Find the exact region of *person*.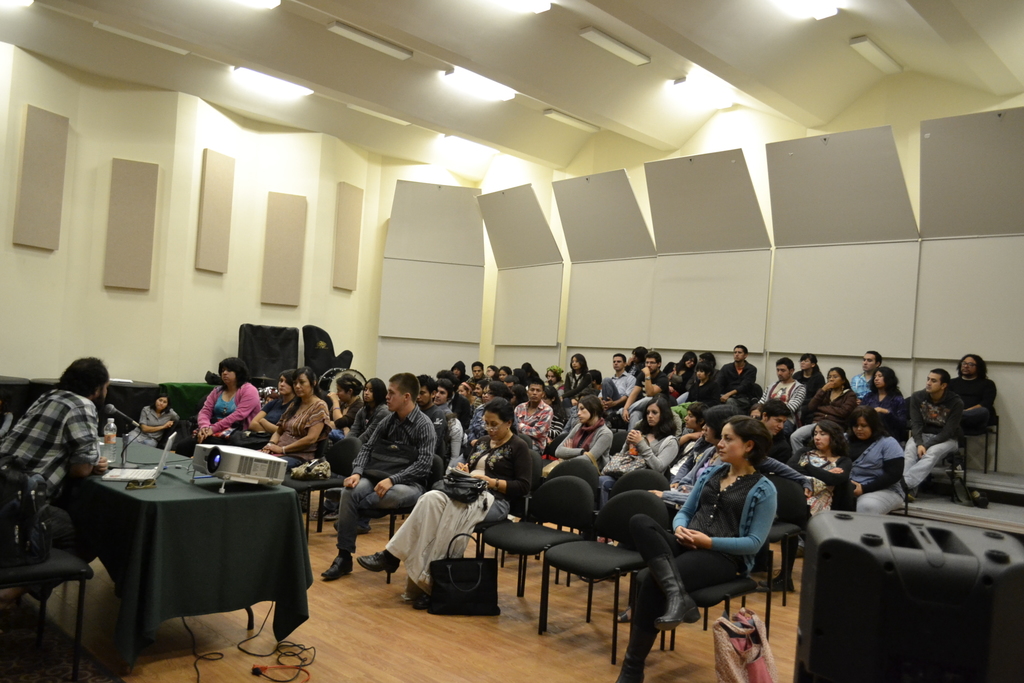
Exact region: <region>609, 415, 780, 681</region>.
